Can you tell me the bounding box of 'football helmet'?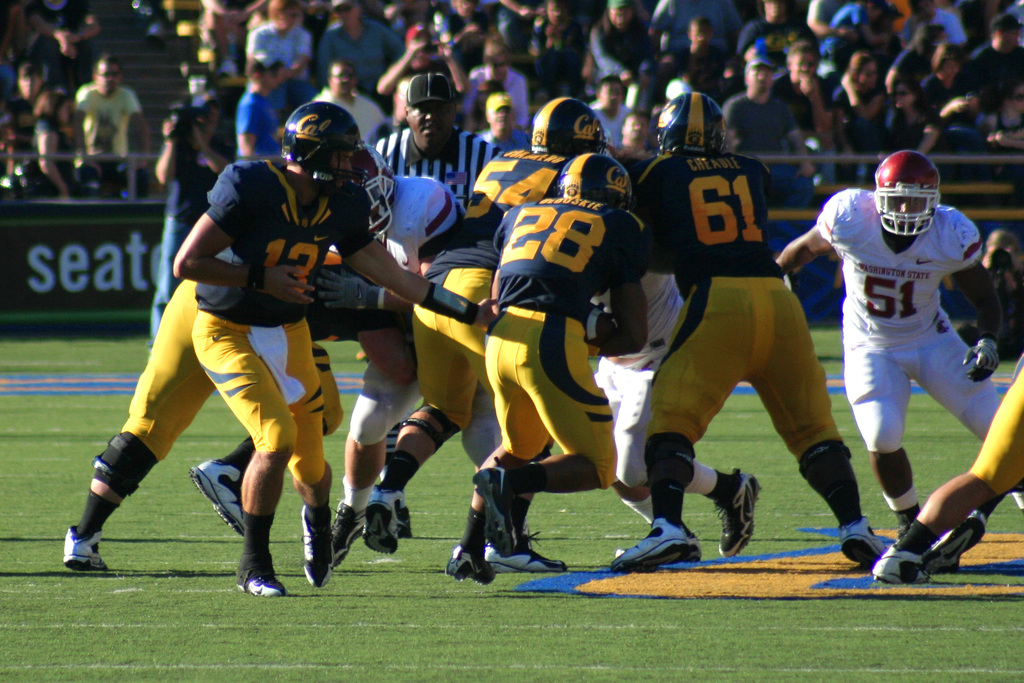
BBox(657, 92, 728, 152).
